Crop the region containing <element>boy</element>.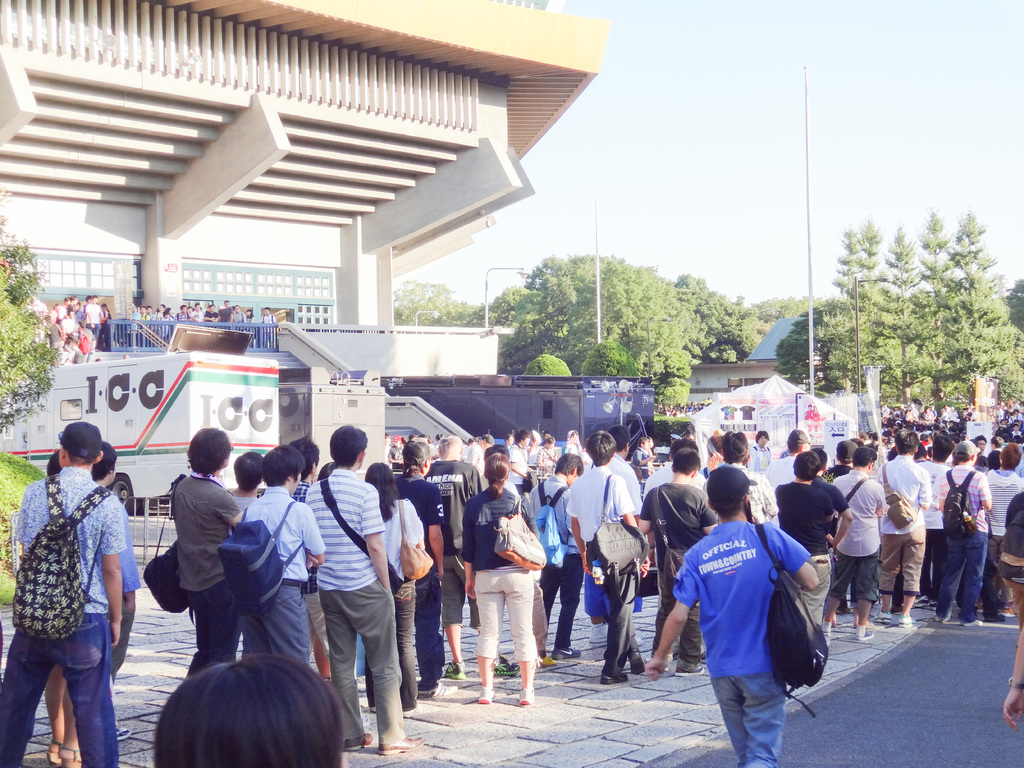
Crop region: BBox(218, 300, 234, 337).
